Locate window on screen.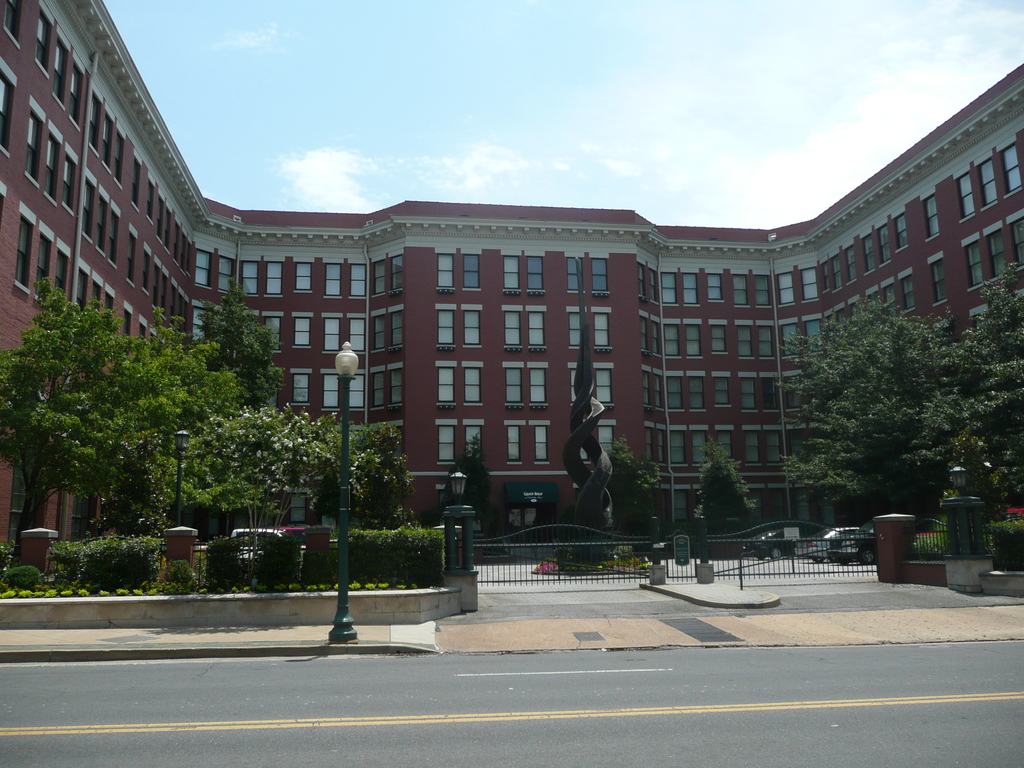
On screen at crop(436, 424, 481, 465).
